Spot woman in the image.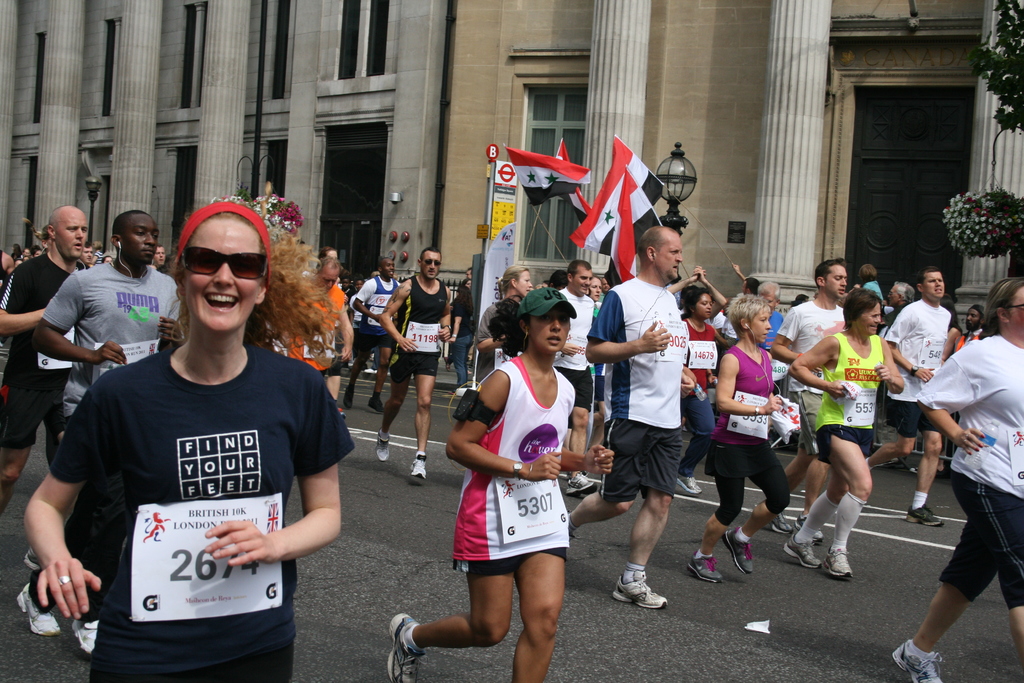
woman found at bbox(684, 274, 714, 499).
